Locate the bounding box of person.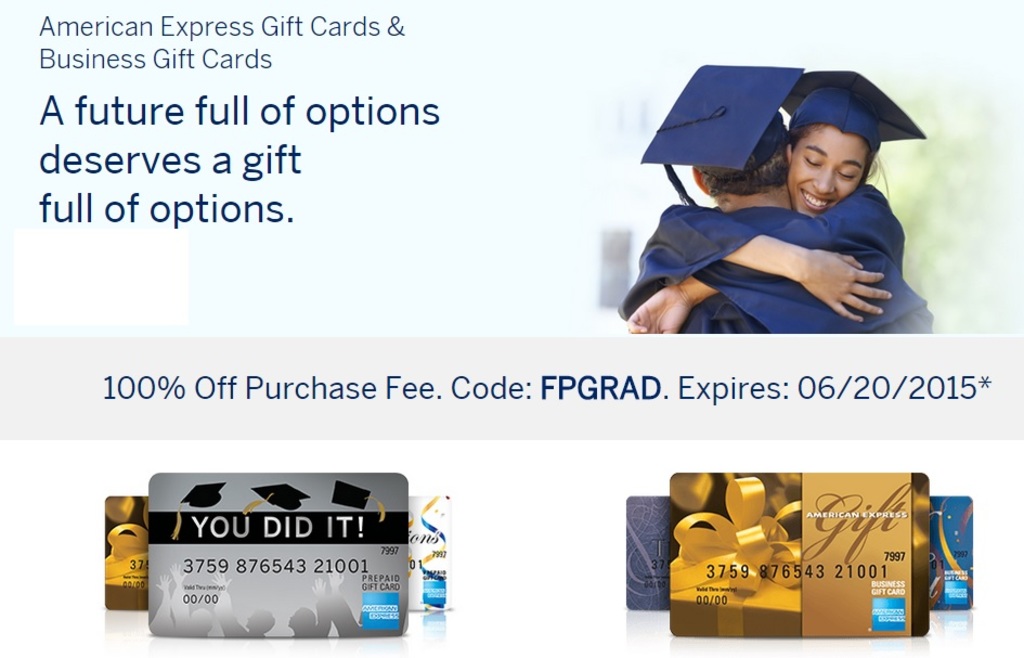
Bounding box: x1=618, y1=60, x2=906, y2=314.
